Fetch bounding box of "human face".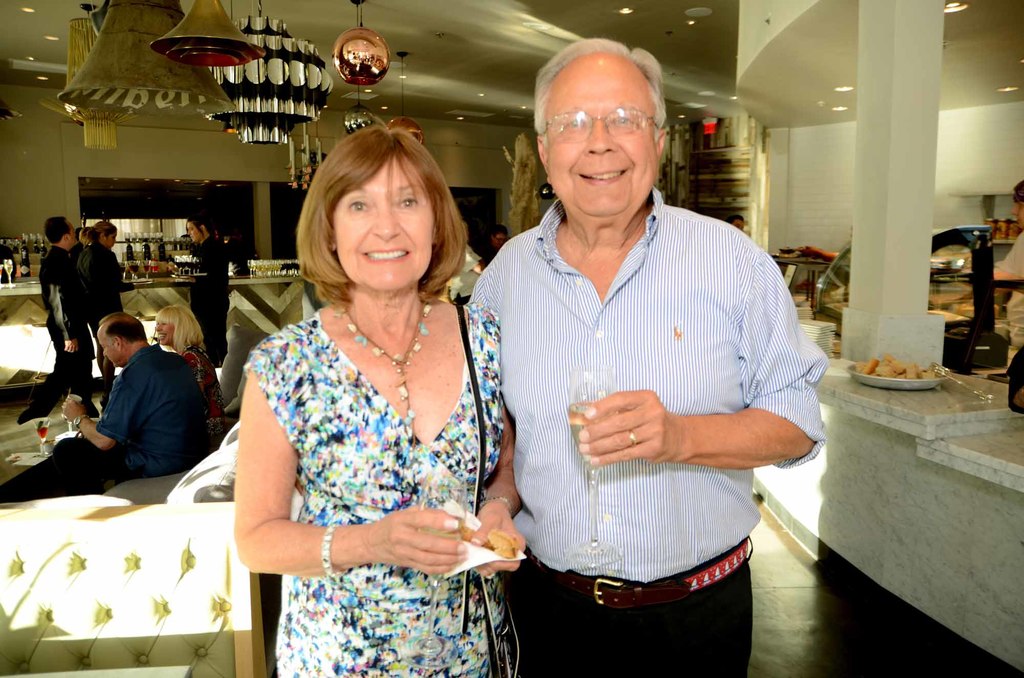
Bbox: (1012,191,1023,228).
